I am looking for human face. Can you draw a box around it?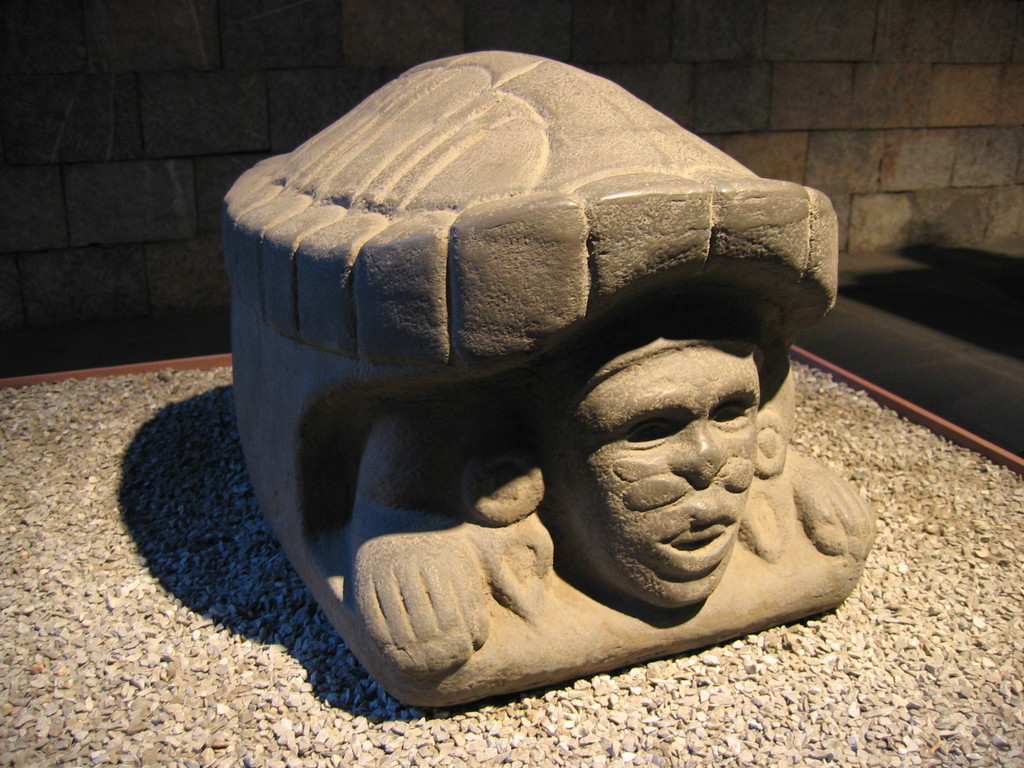
Sure, the bounding box is detection(559, 350, 760, 605).
